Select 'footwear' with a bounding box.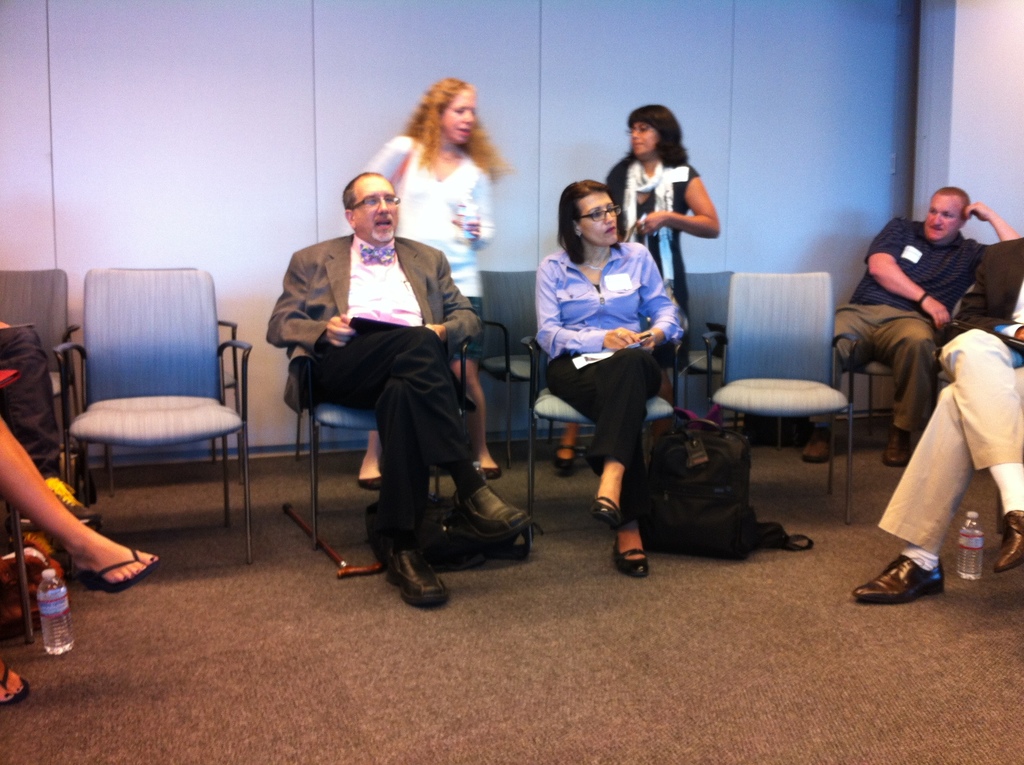
<region>854, 551, 943, 602</region>.
